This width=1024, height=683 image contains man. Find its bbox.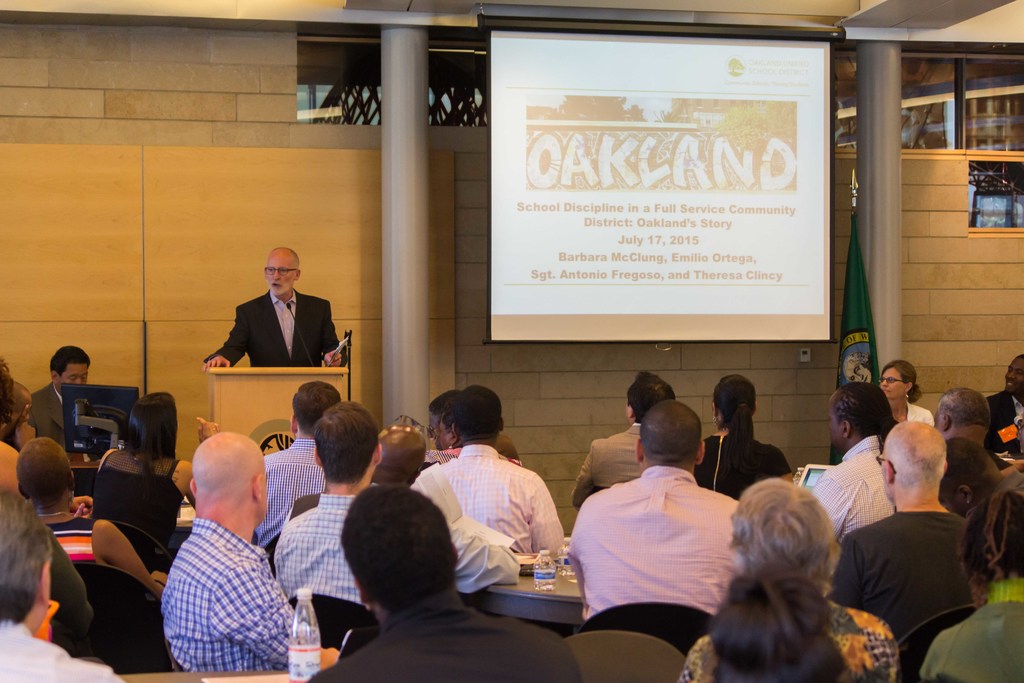
(309,488,578,682).
